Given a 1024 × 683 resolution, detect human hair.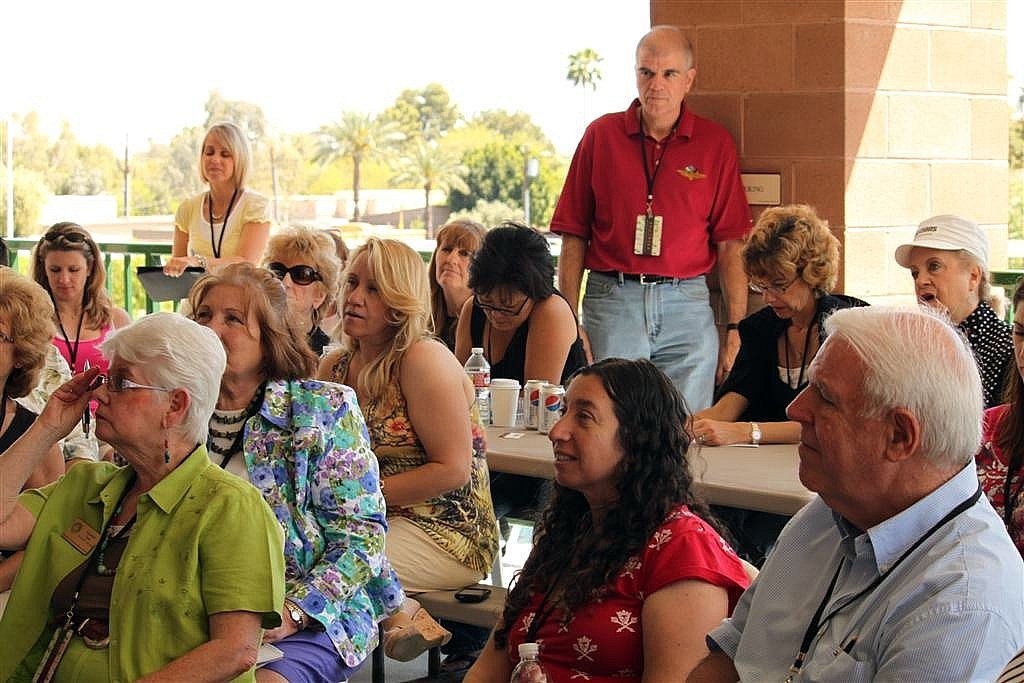
467,219,556,309.
